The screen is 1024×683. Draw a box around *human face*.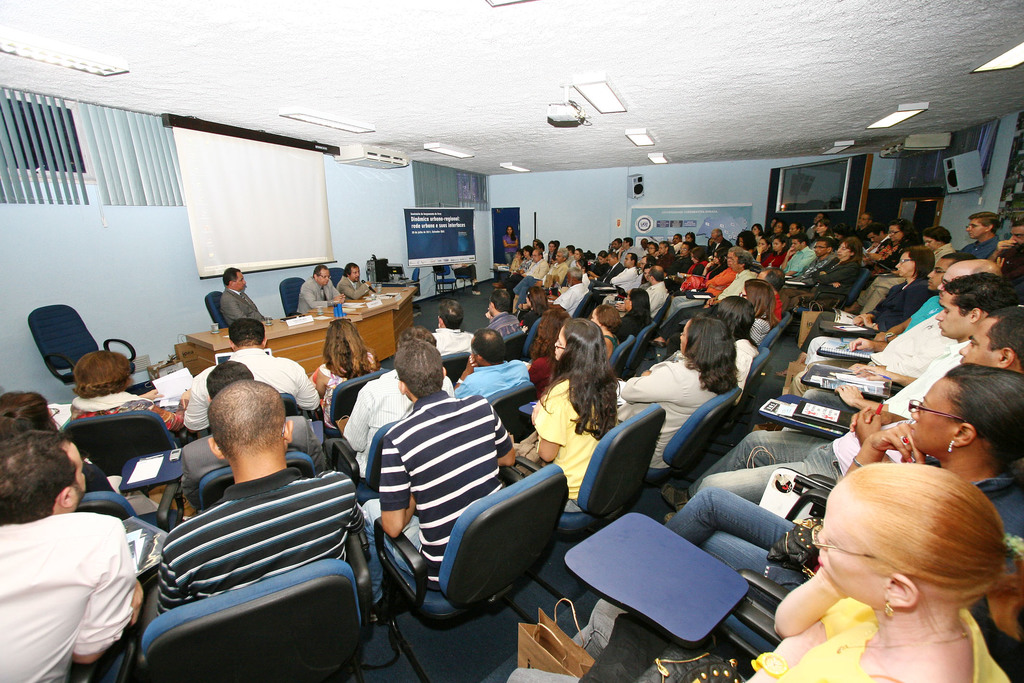
<region>607, 254, 613, 265</region>.
